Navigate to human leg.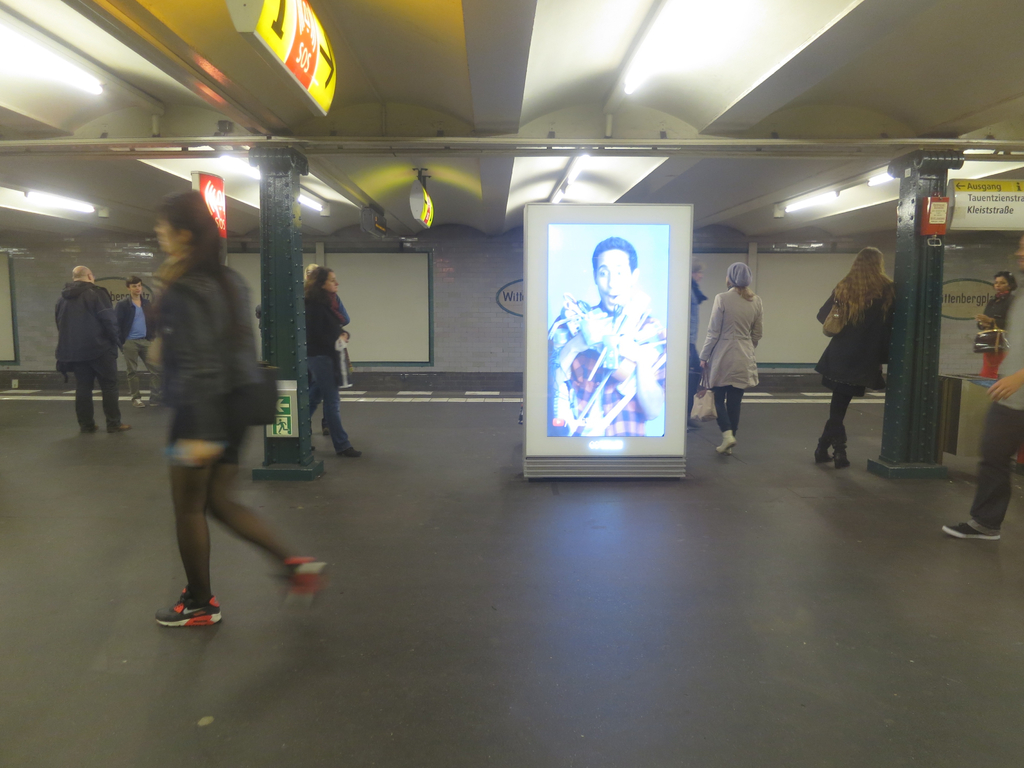
Navigation target: Rect(821, 375, 852, 468).
